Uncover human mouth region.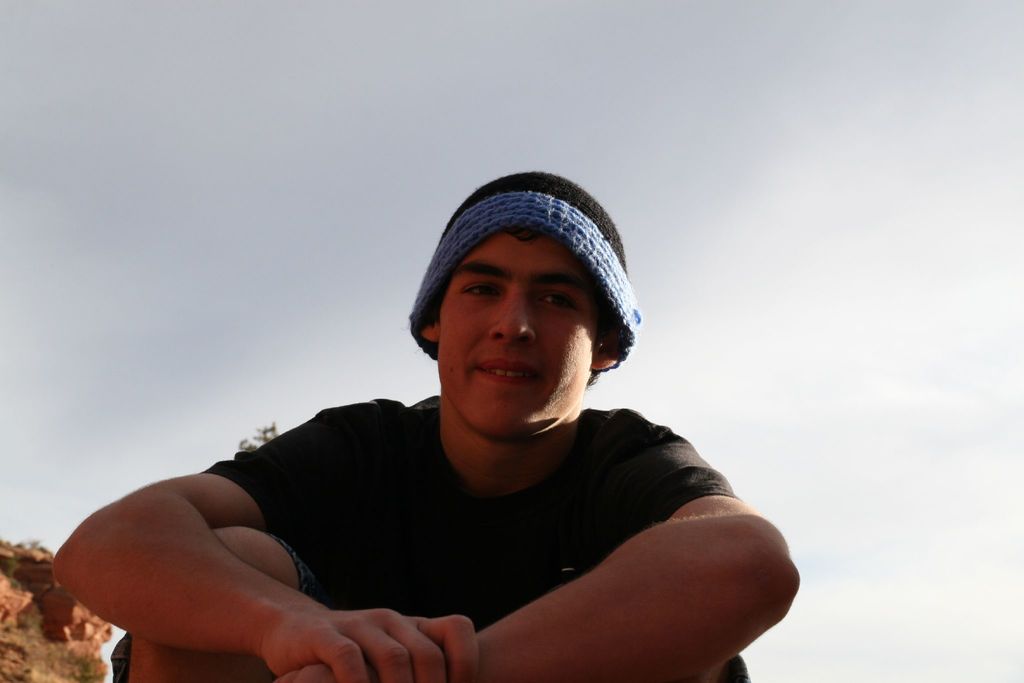
Uncovered: x1=476 y1=353 x2=536 y2=389.
